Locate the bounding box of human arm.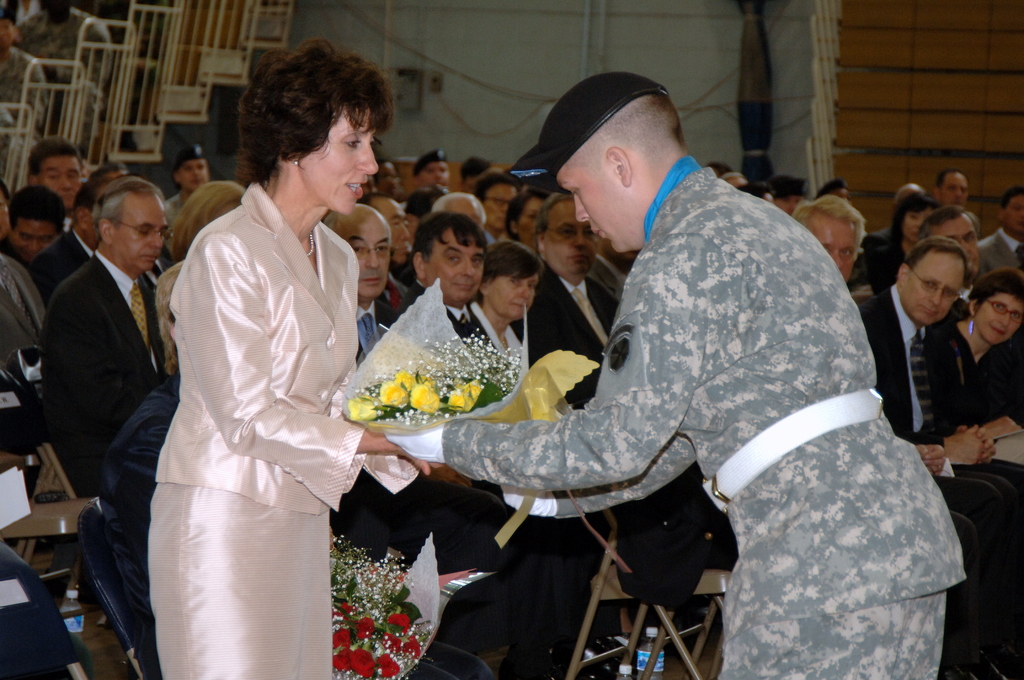
Bounding box: l=968, t=235, r=998, b=280.
